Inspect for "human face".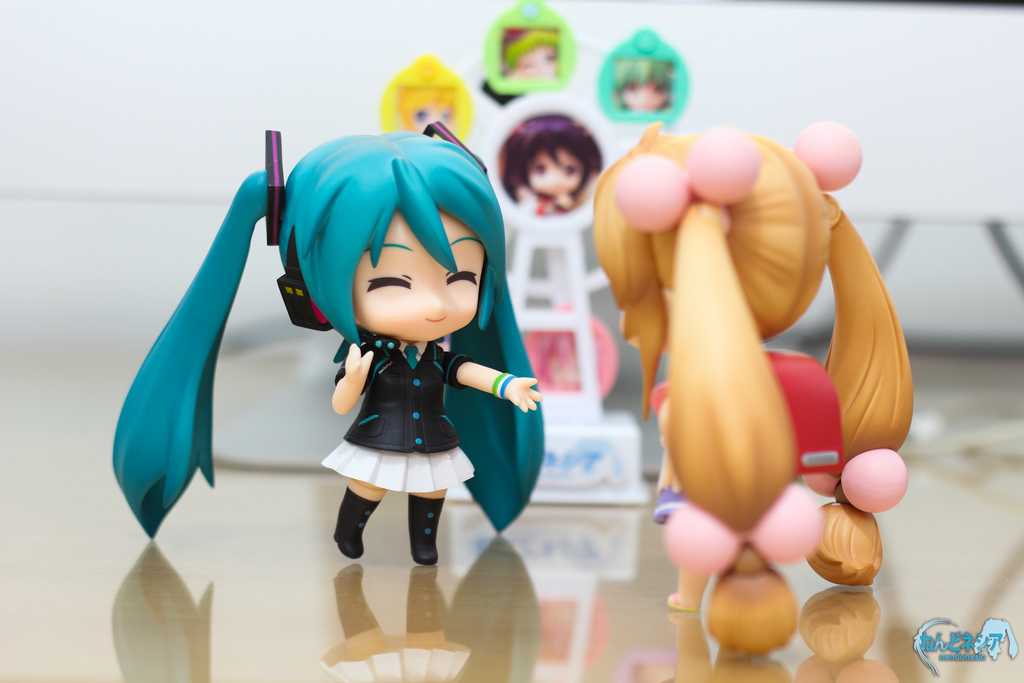
Inspection: BBox(414, 106, 452, 134).
